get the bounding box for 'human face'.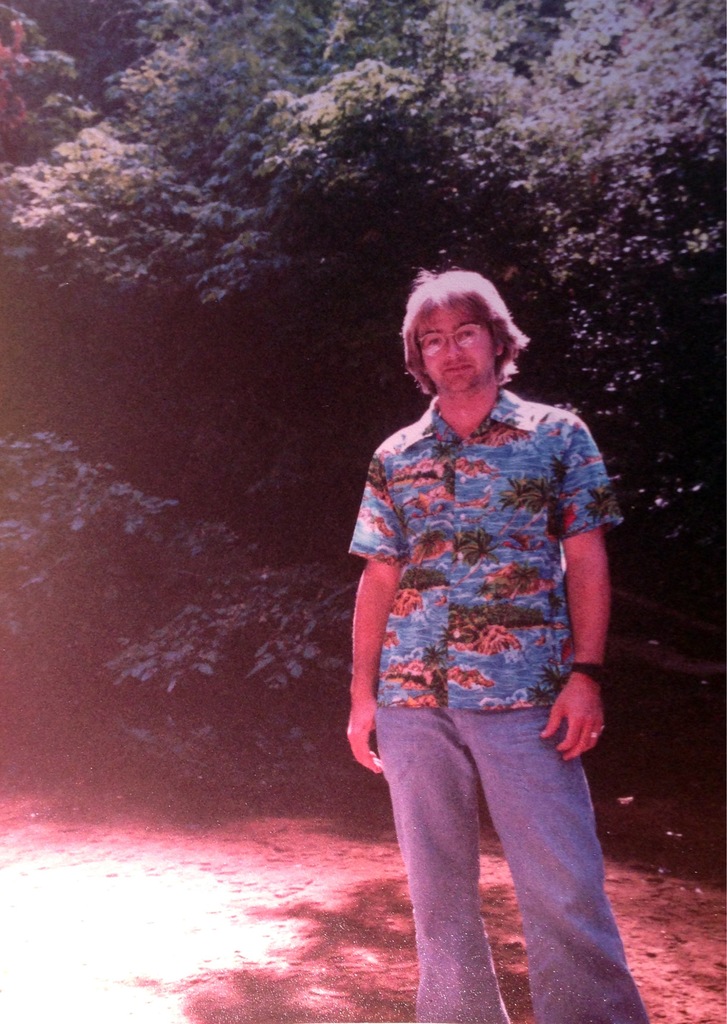
421/297/502/400.
